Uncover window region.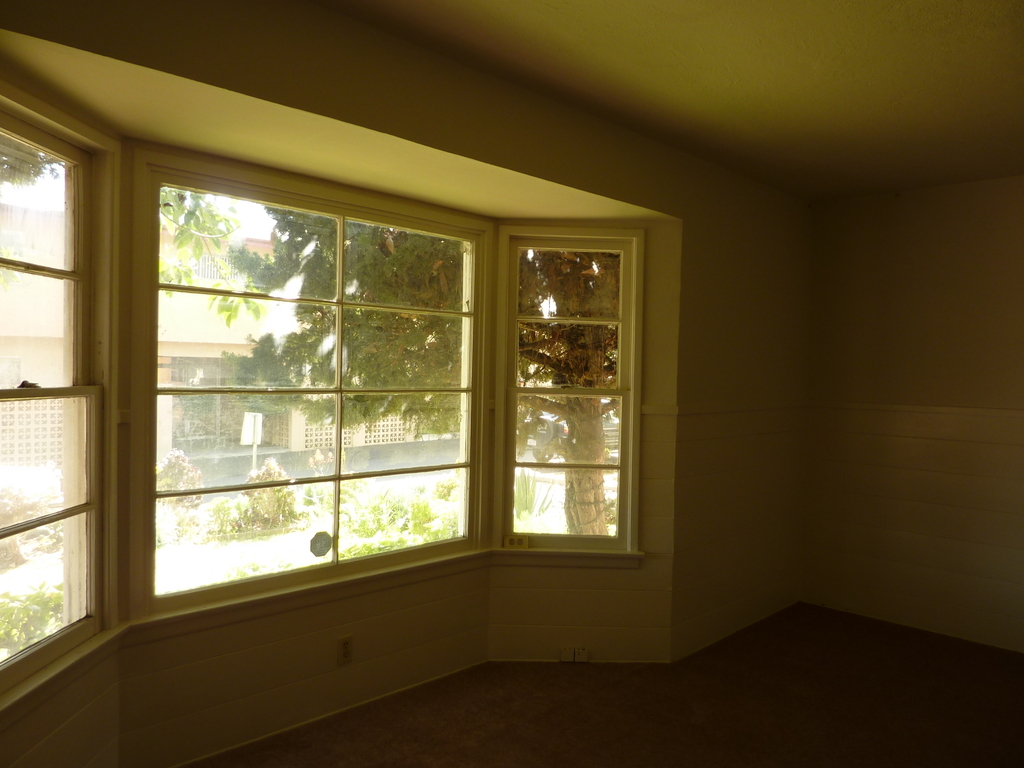
Uncovered: {"x1": 0, "y1": 128, "x2": 704, "y2": 649}.
